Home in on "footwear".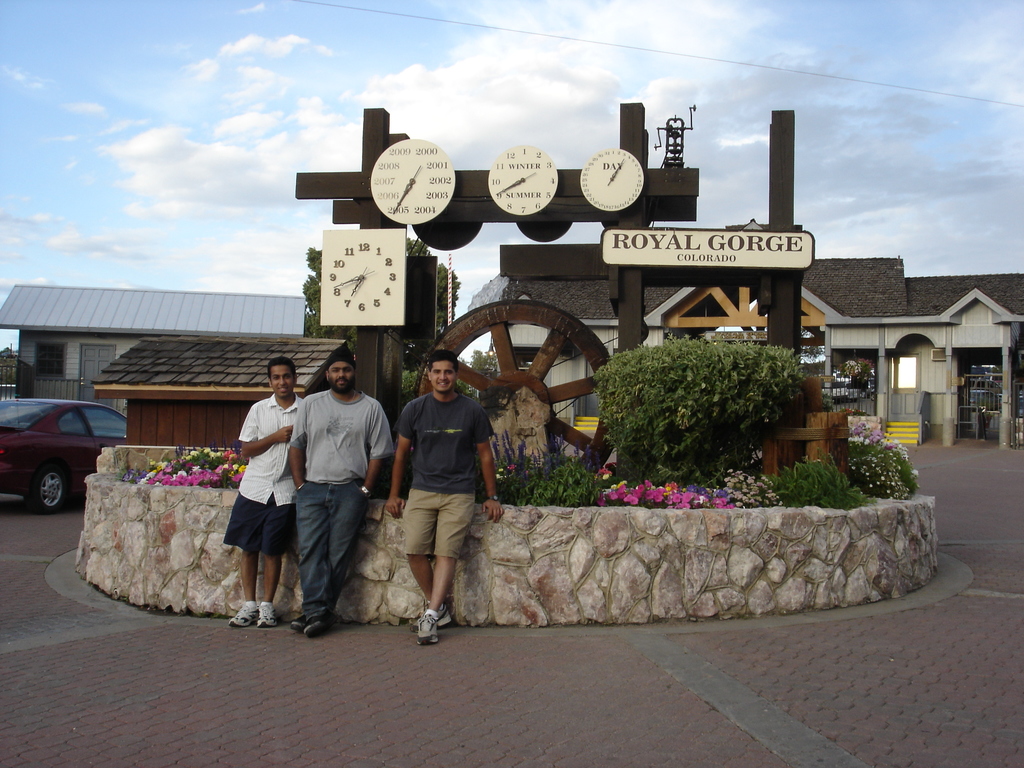
Homed in at 257, 602, 278, 628.
